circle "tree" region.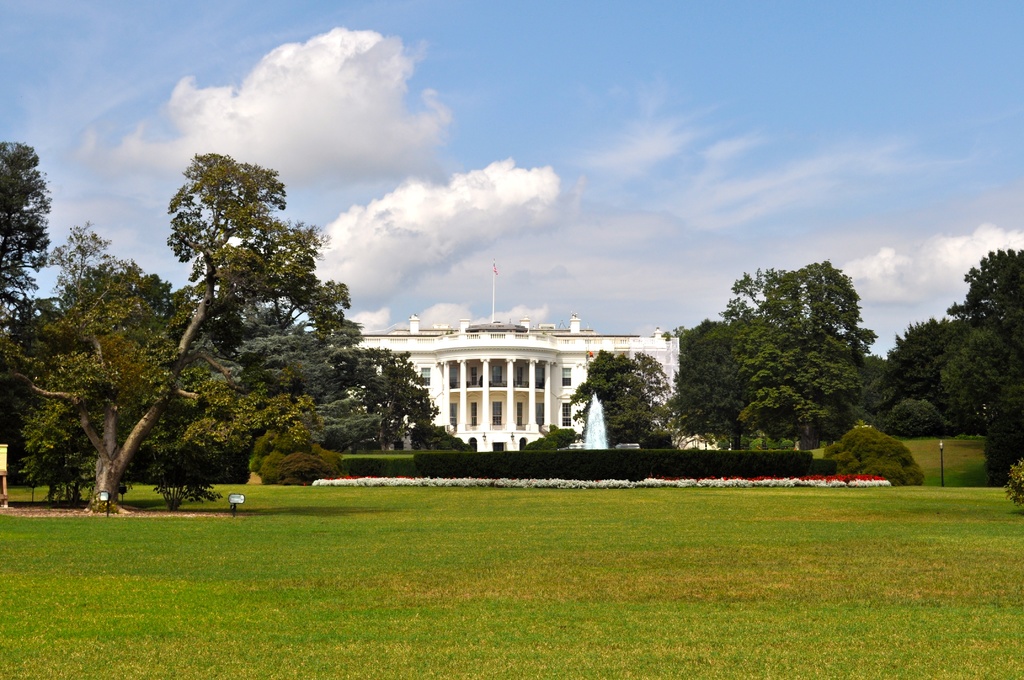
Region: {"x1": 572, "y1": 352, "x2": 650, "y2": 444}.
